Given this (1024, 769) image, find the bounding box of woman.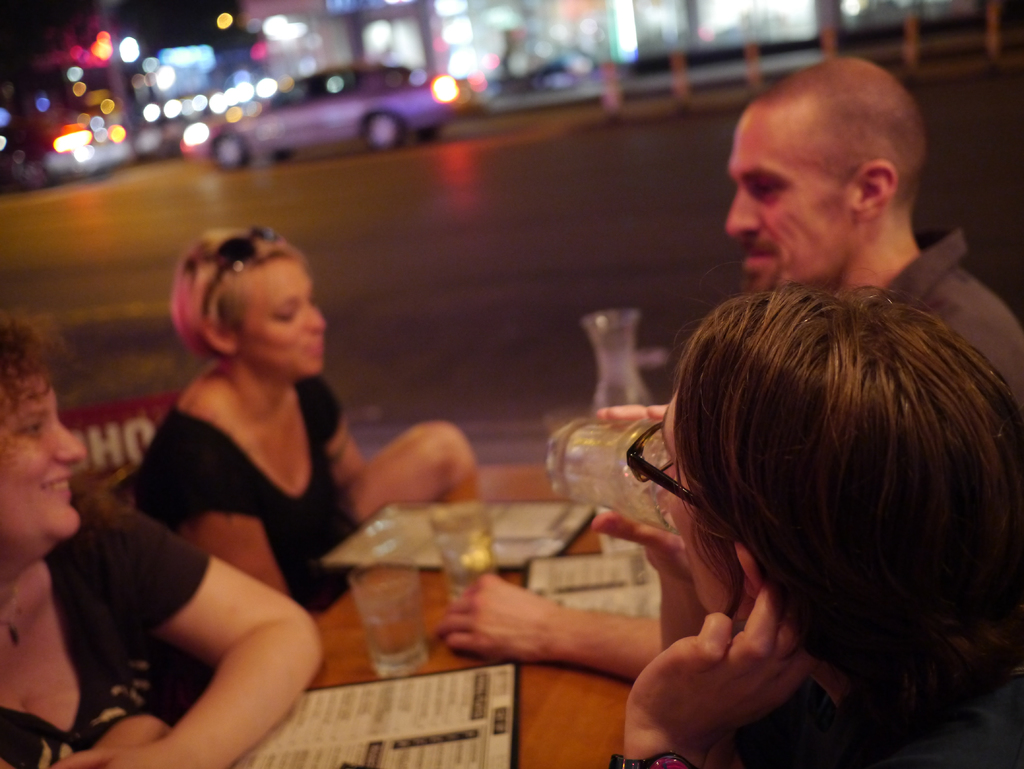
(left=0, top=309, right=321, bottom=768).
